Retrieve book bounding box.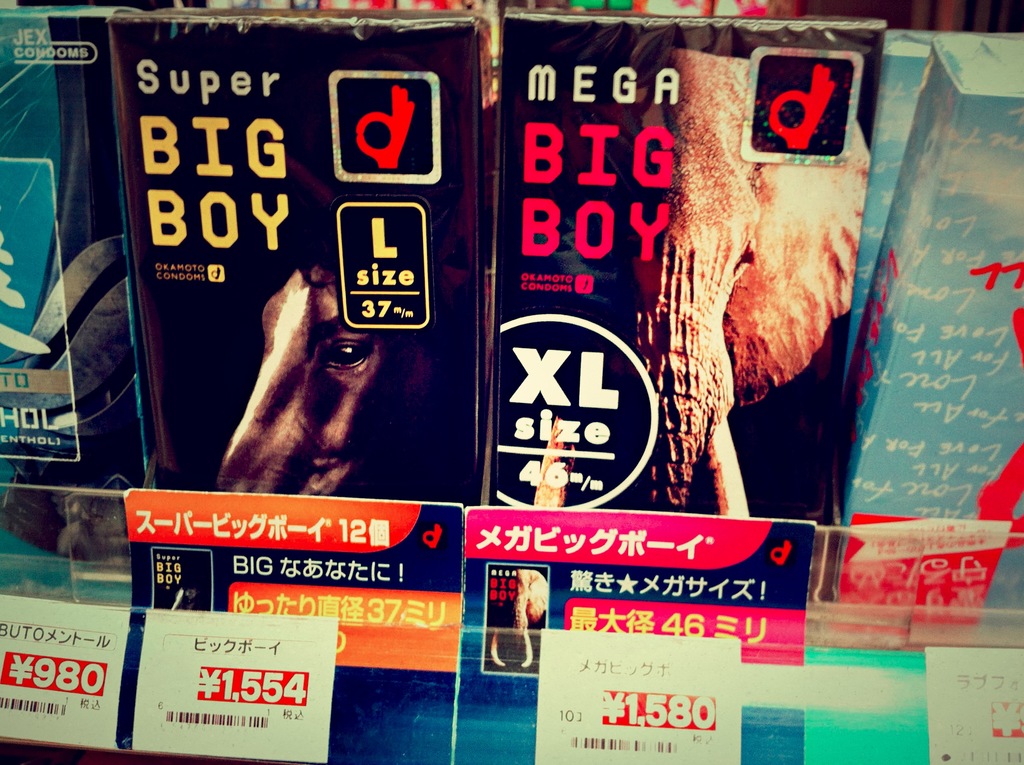
Bounding box: BBox(109, 10, 482, 540).
